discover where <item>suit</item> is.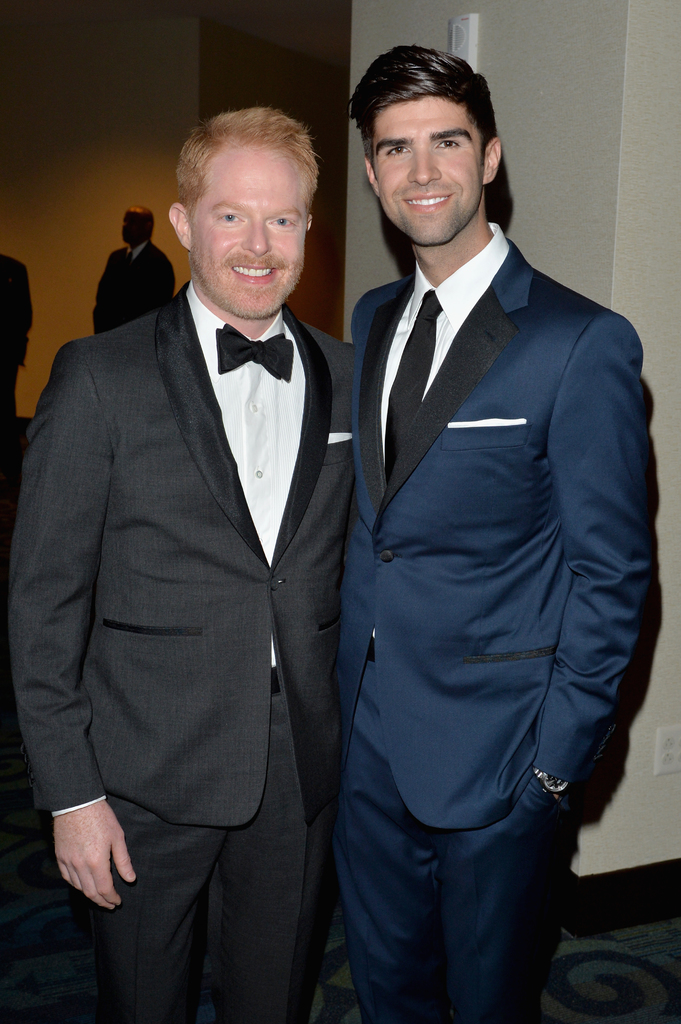
Discovered at crop(332, 225, 661, 1023).
